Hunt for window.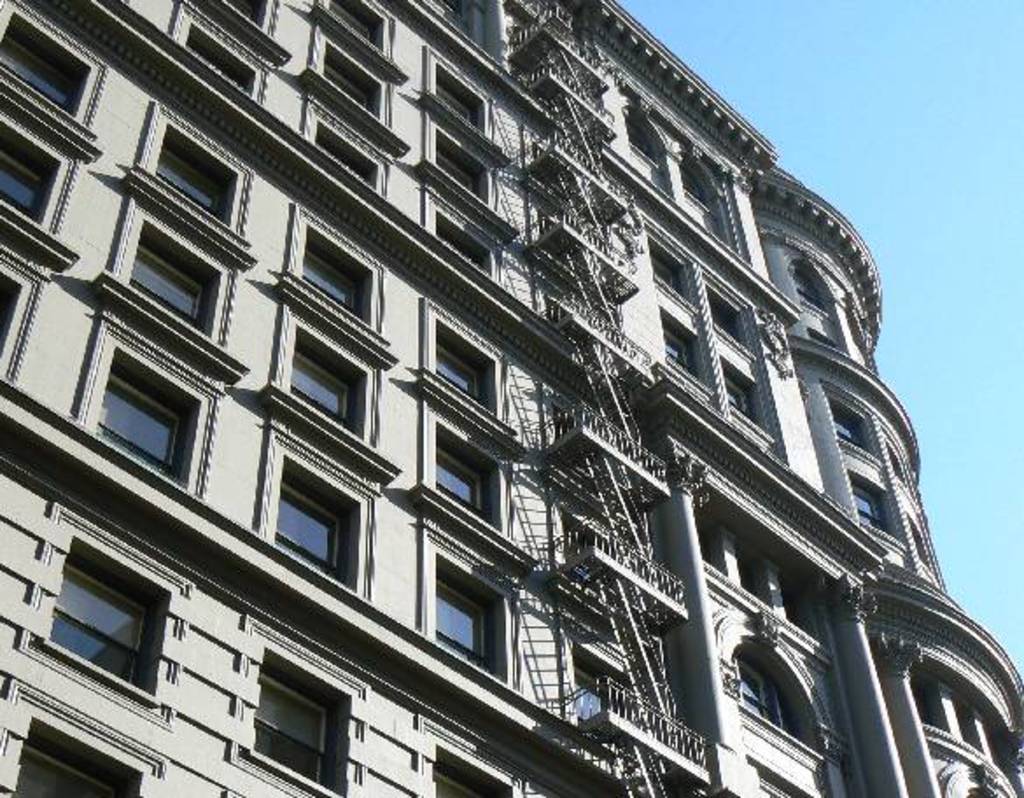
Hunted down at left=623, top=100, right=662, bottom=168.
